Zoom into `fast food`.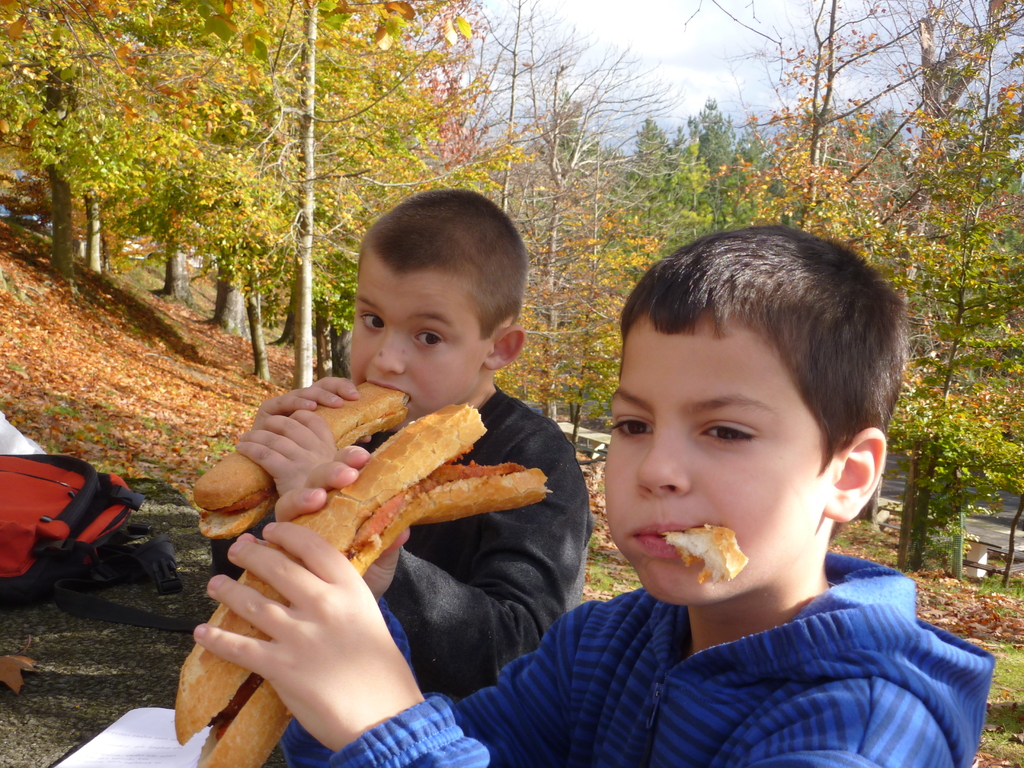
Zoom target: select_region(664, 527, 744, 584).
